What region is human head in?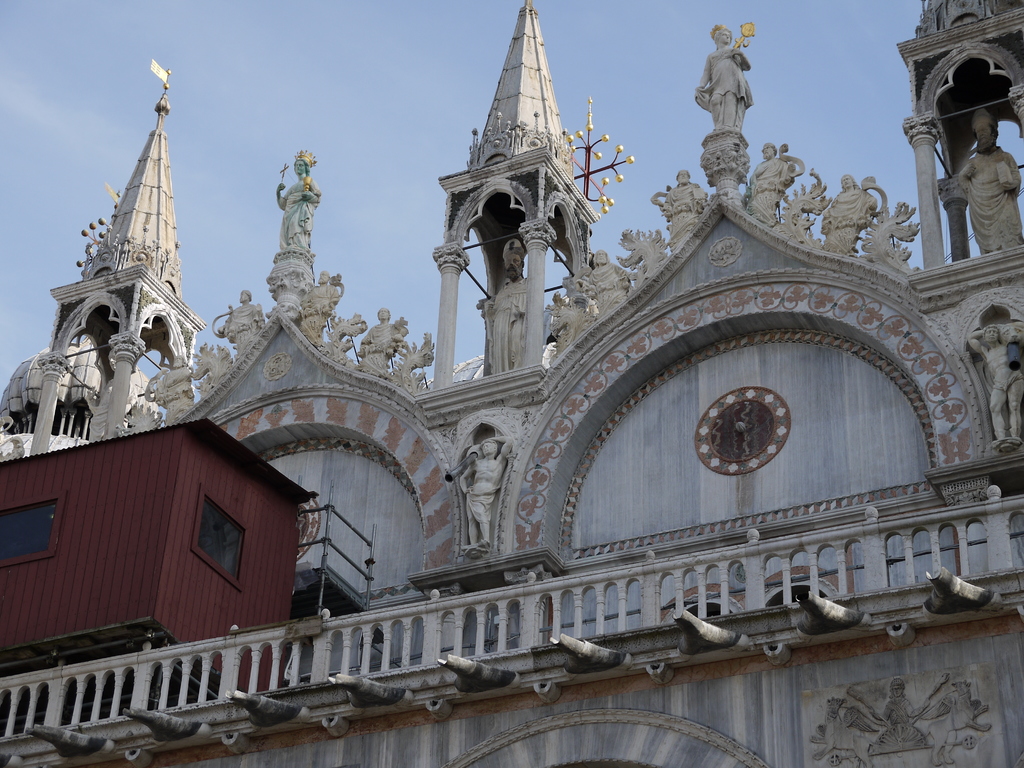
(708, 22, 731, 45).
